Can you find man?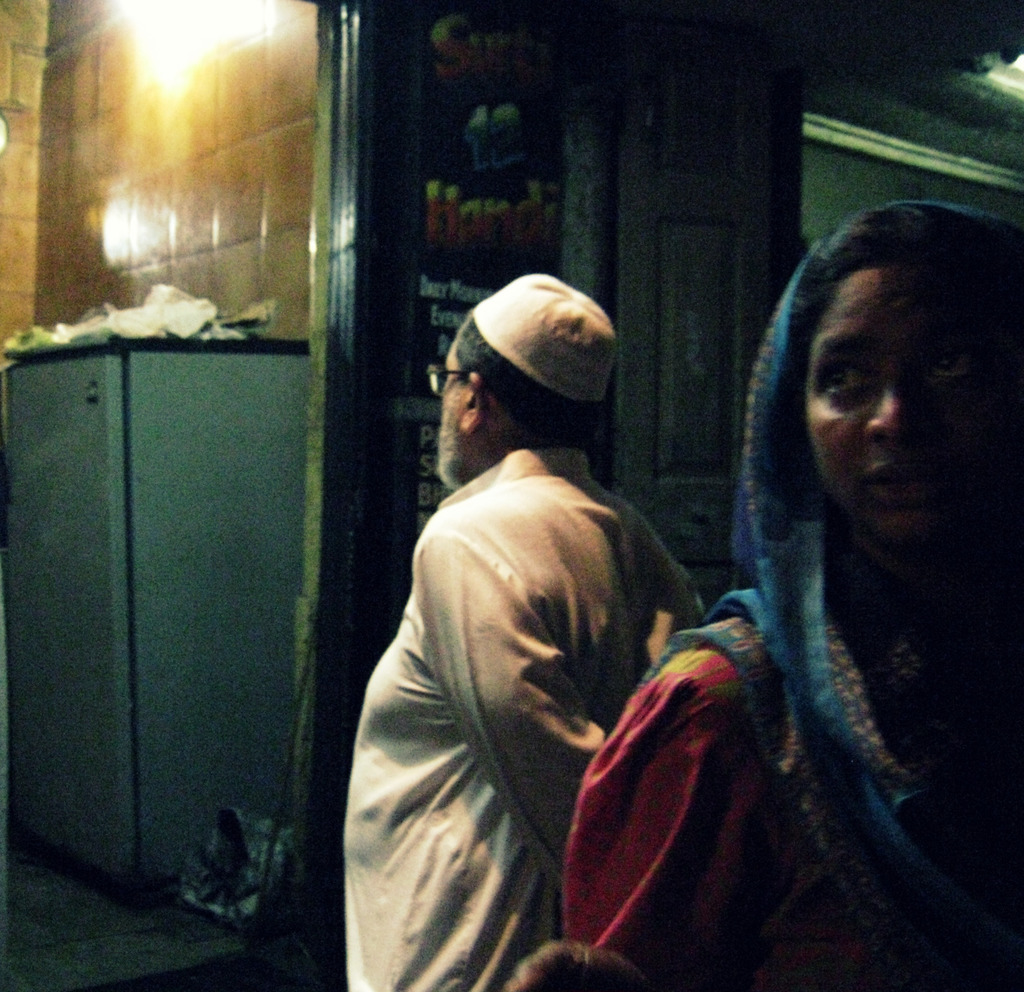
Yes, bounding box: Rect(326, 260, 739, 983).
